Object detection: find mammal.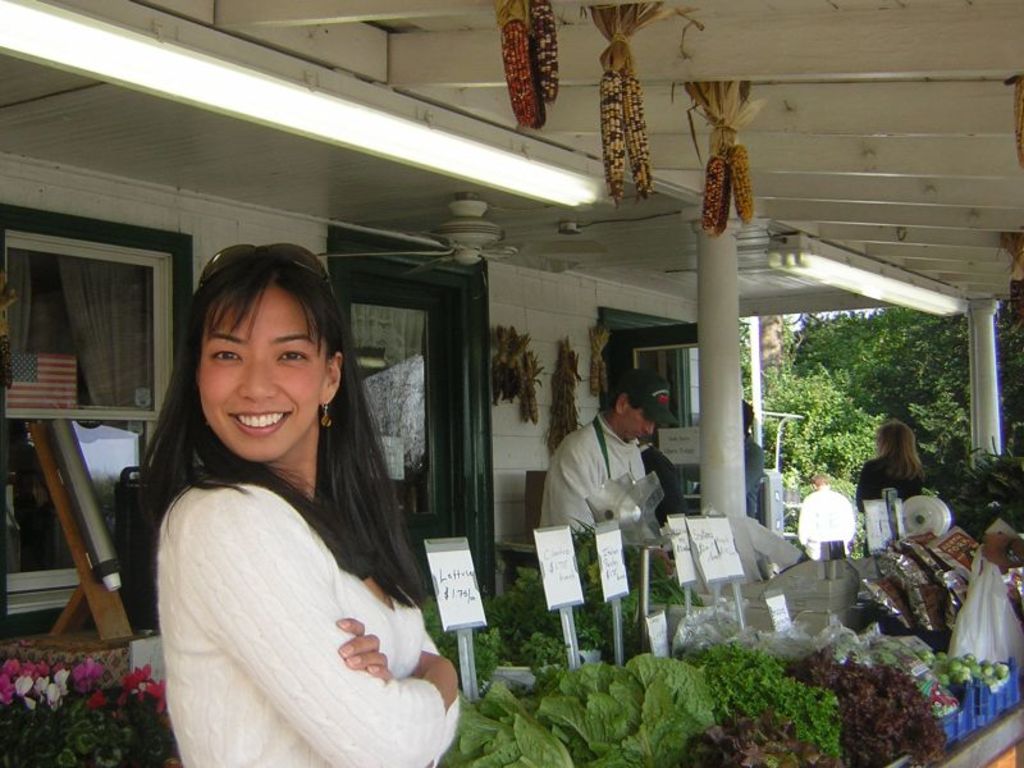
x1=636 y1=436 x2=682 y2=525.
